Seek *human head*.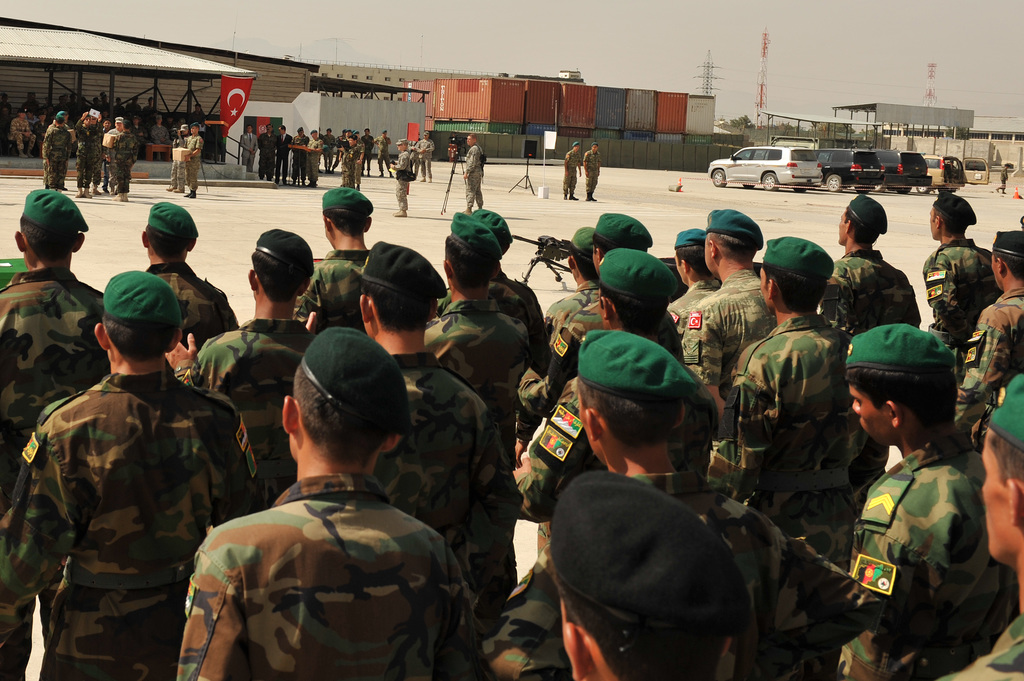
987 230 1023 289.
